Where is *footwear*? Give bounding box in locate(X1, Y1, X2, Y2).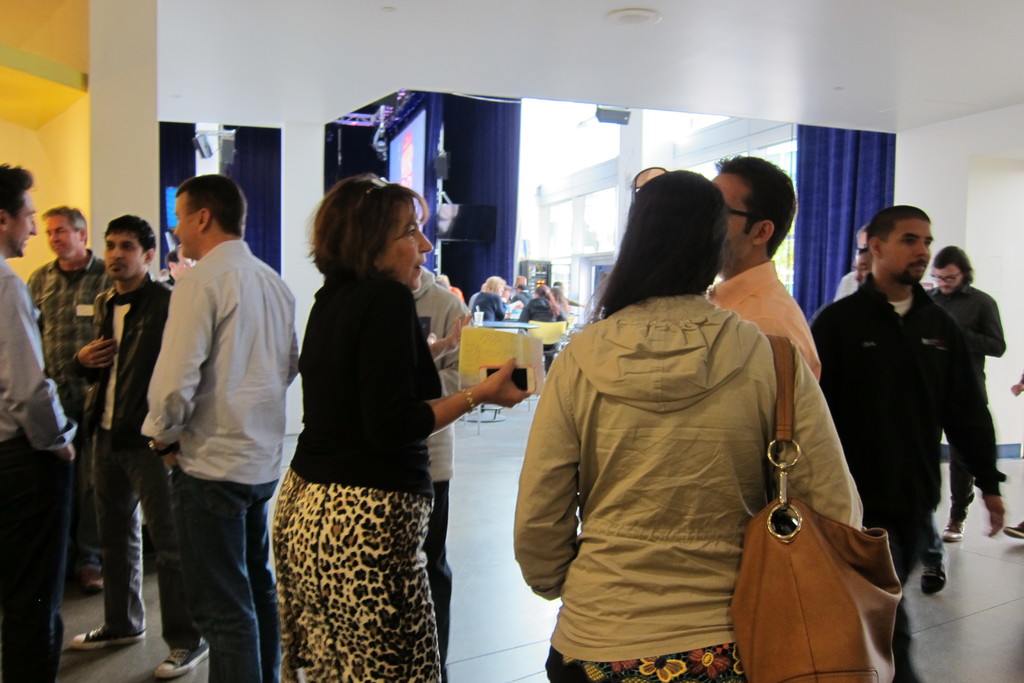
locate(151, 641, 211, 680).
